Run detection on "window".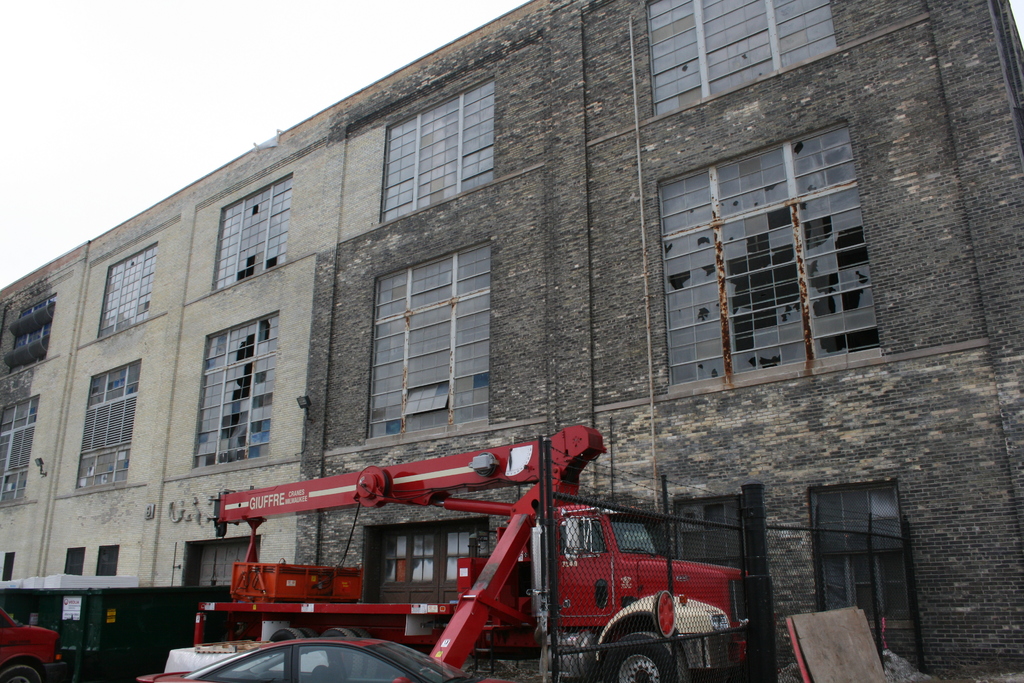
Result: detection(76, 358, 139, 488).
